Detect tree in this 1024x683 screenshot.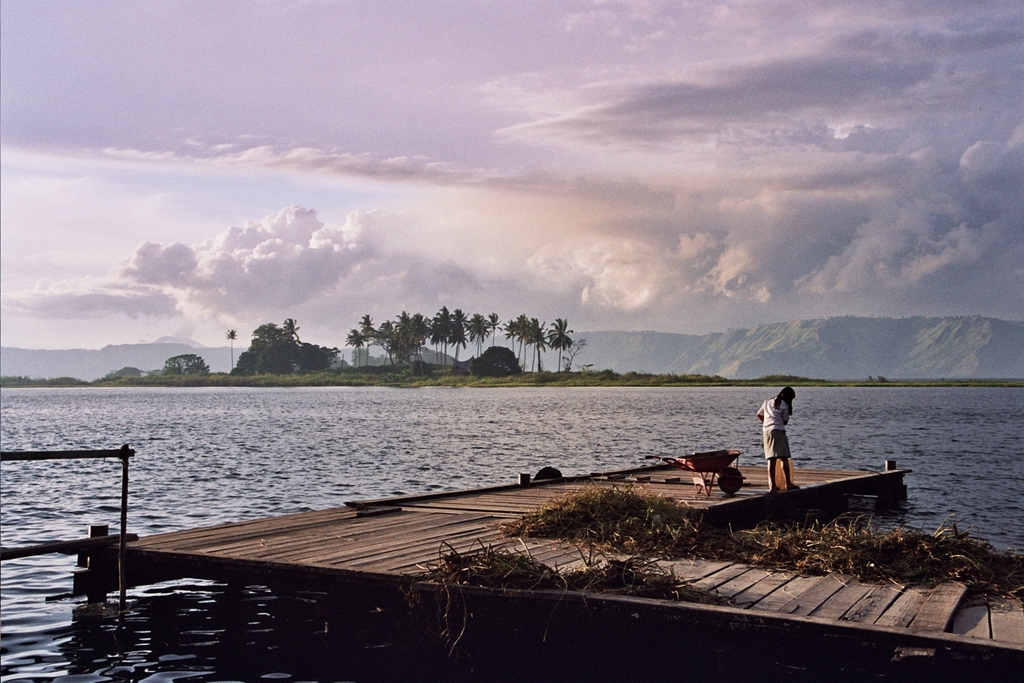
Detection: [284, 319, 301, 370].
